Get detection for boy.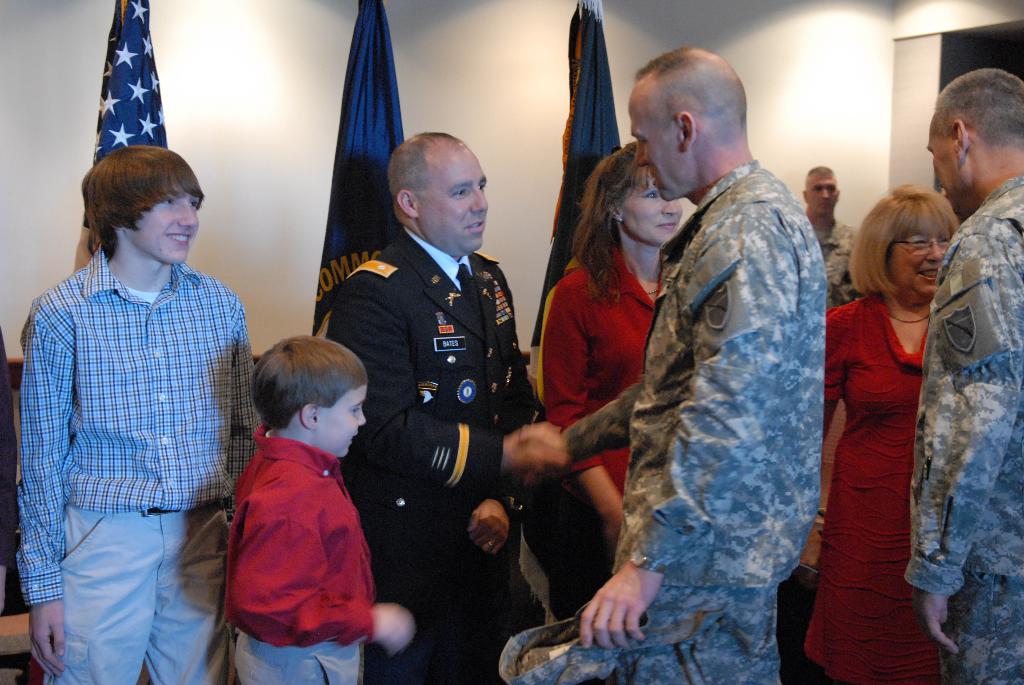
Detection: pyautogui.locateOnScreen(204, 319, 387, 673).
